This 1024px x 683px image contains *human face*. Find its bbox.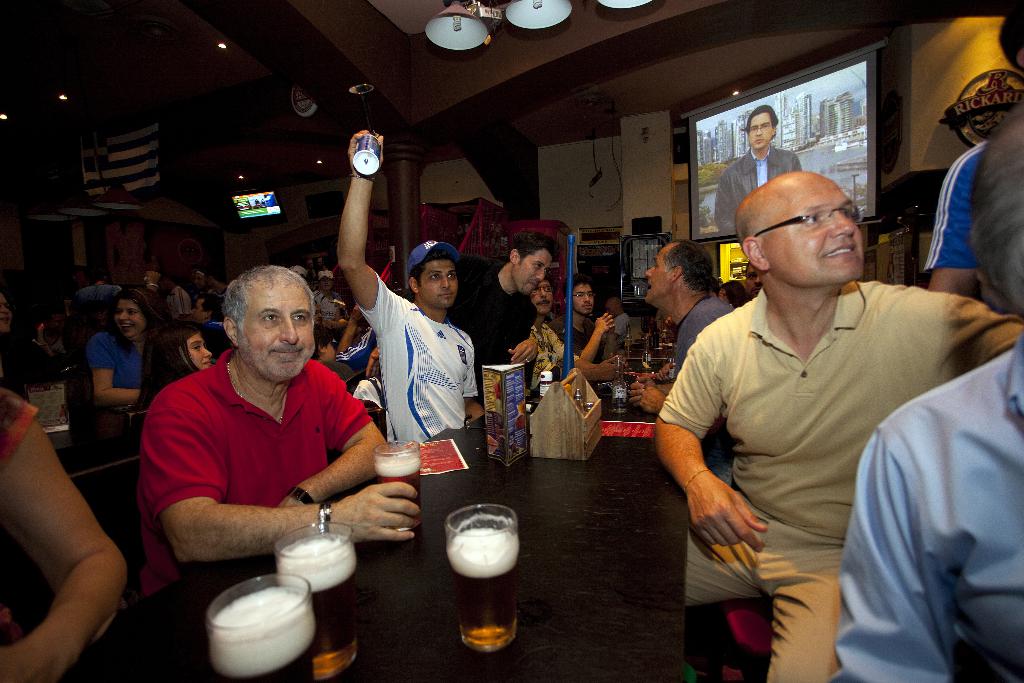
(419, 259, 457, 304).
